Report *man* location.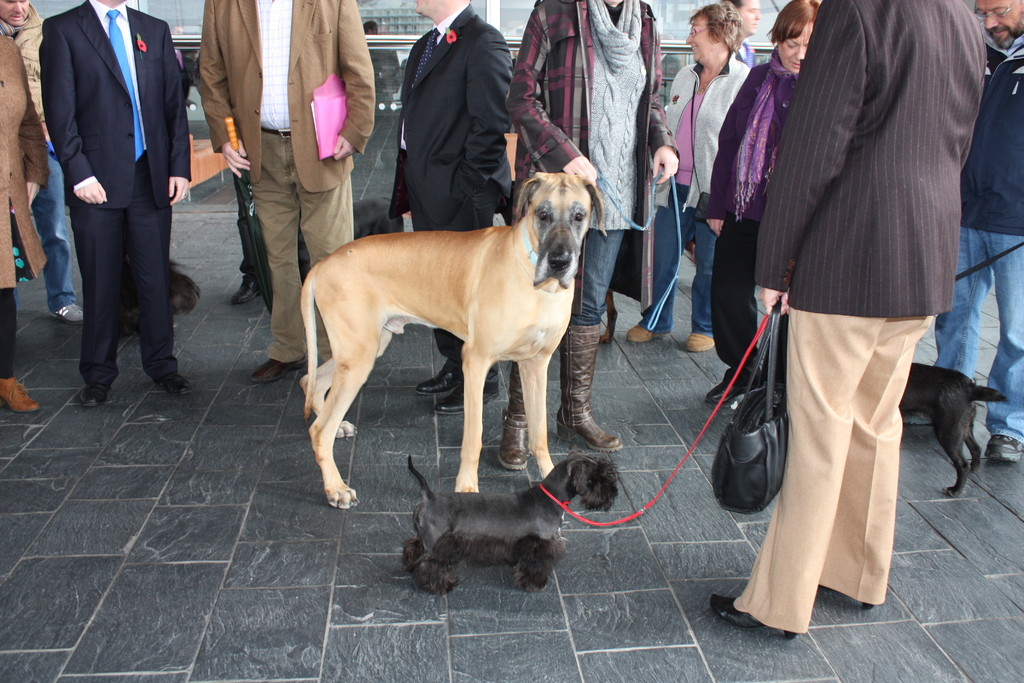
Report: [left=0, top=0, right=89, bottom=325].
